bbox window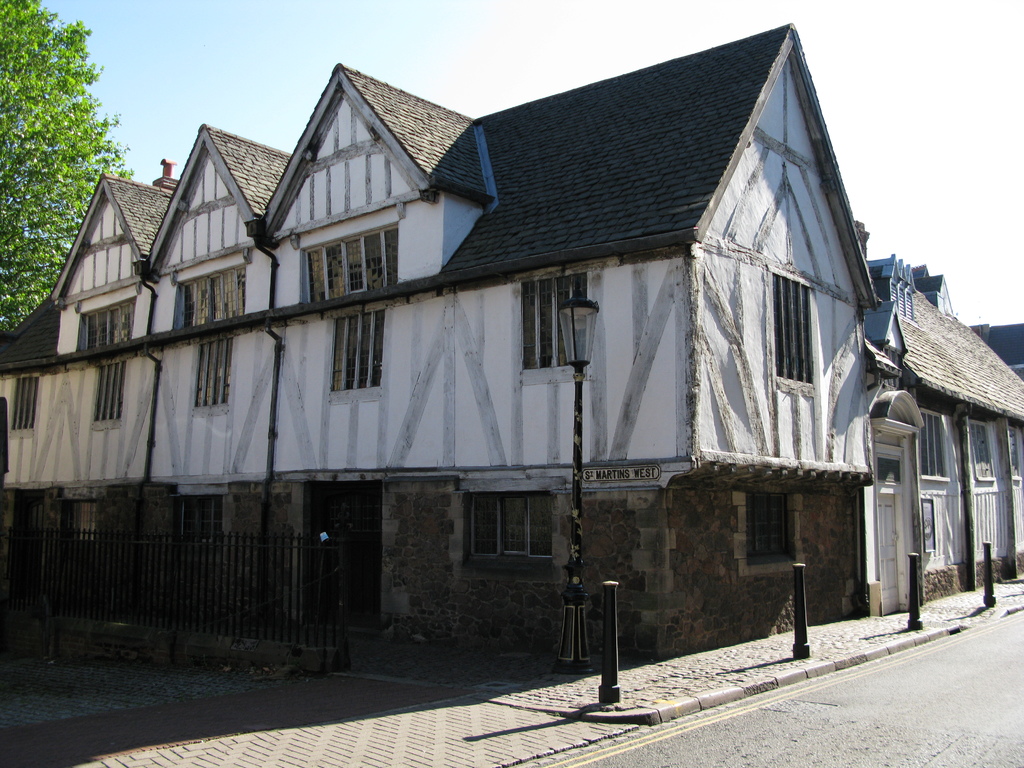
[left=60, top=500, right=106, bottom=566]
